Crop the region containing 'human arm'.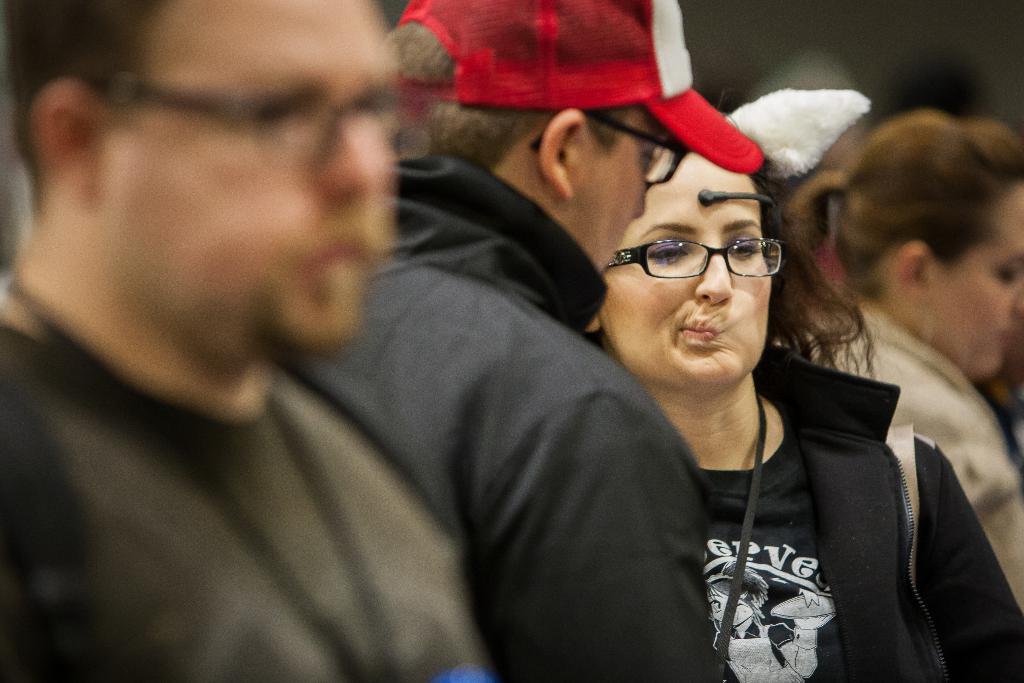
Crop region: detection(492, 384, 728, 682).
